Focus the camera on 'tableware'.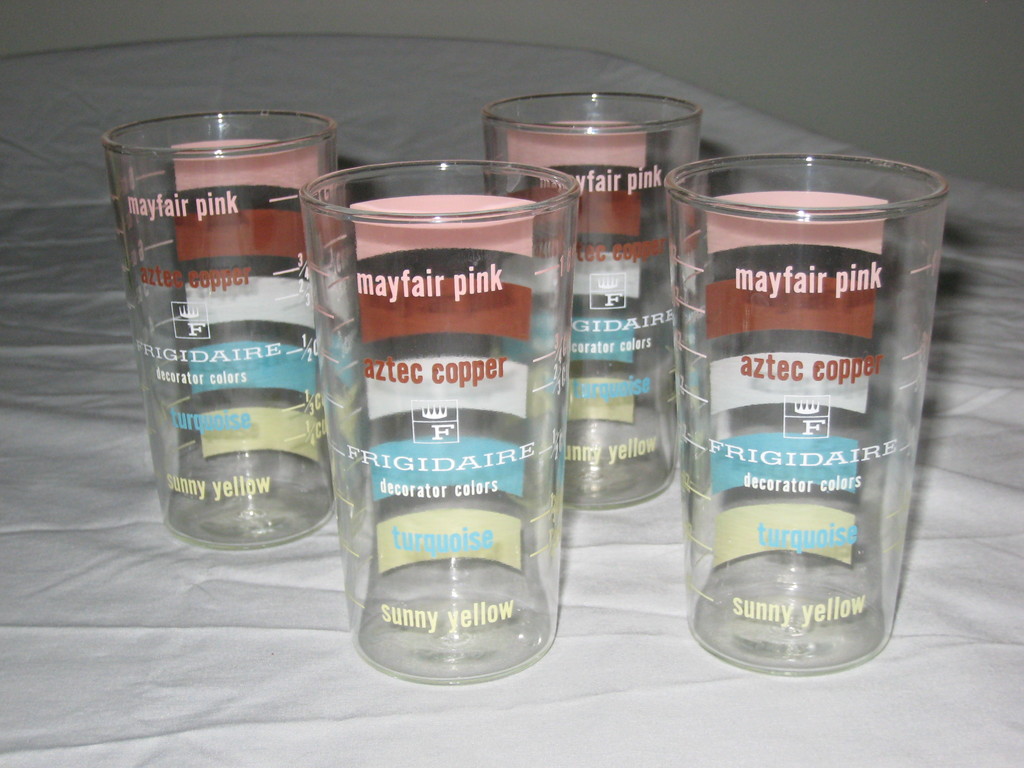
Focus region: 111, 109, 353, 559.
